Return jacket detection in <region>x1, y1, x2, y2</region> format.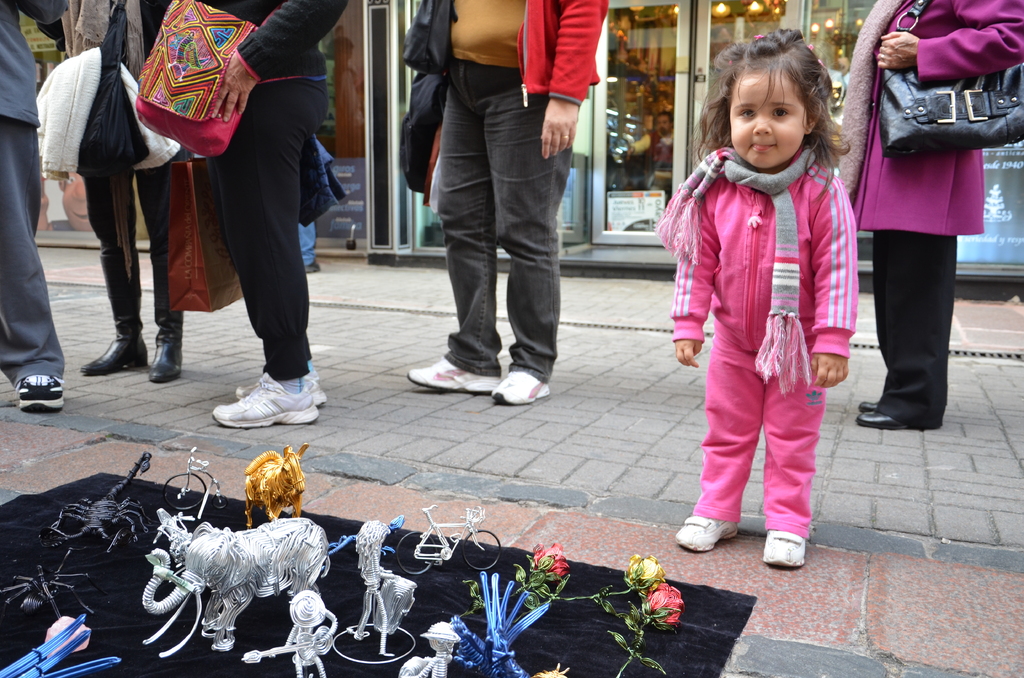
<region>515, 0, 614, 106</region>.
